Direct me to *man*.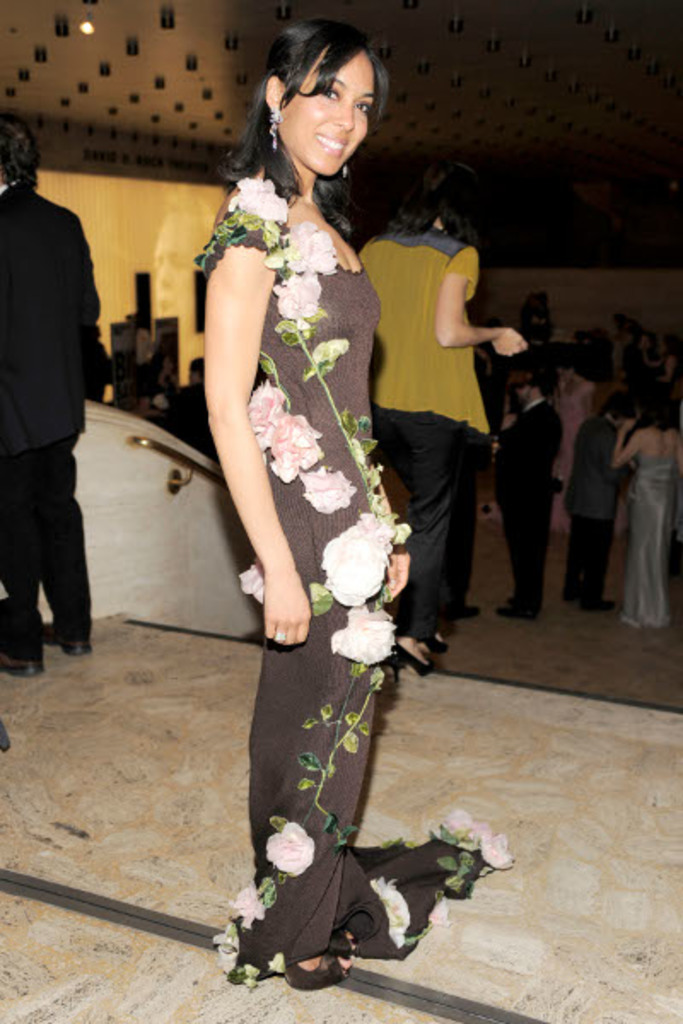
Direction: pyautogui.locateOnScreen(3, 113, 106, 659).
